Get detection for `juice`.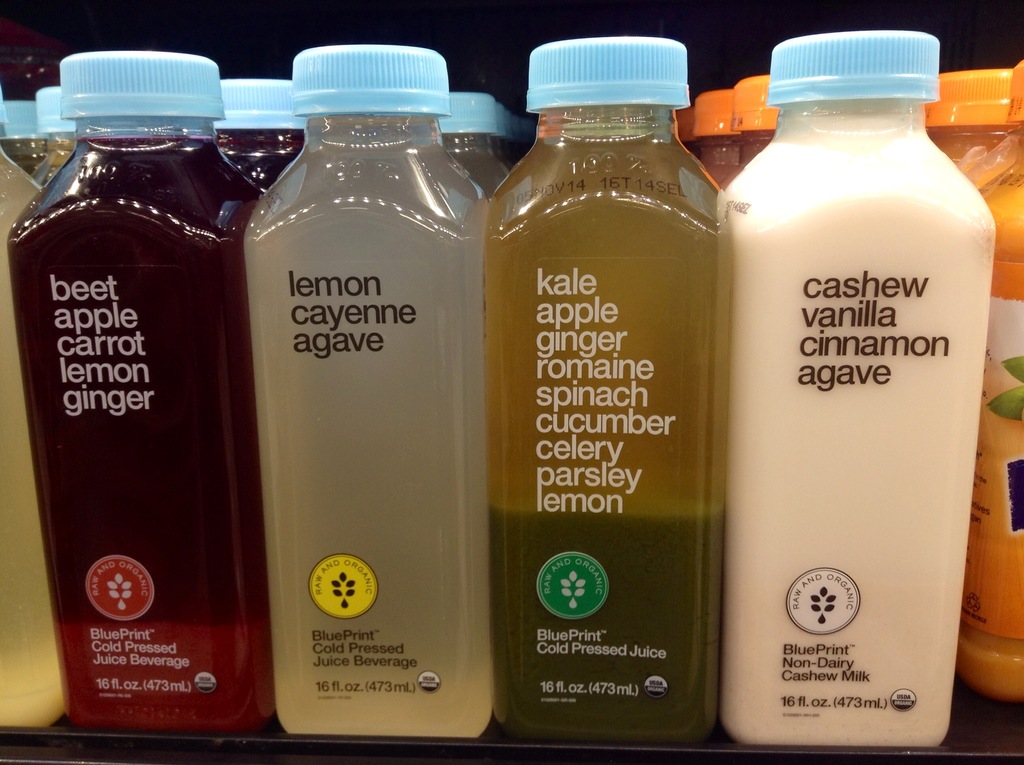
Detection: 0:145:67:741.
